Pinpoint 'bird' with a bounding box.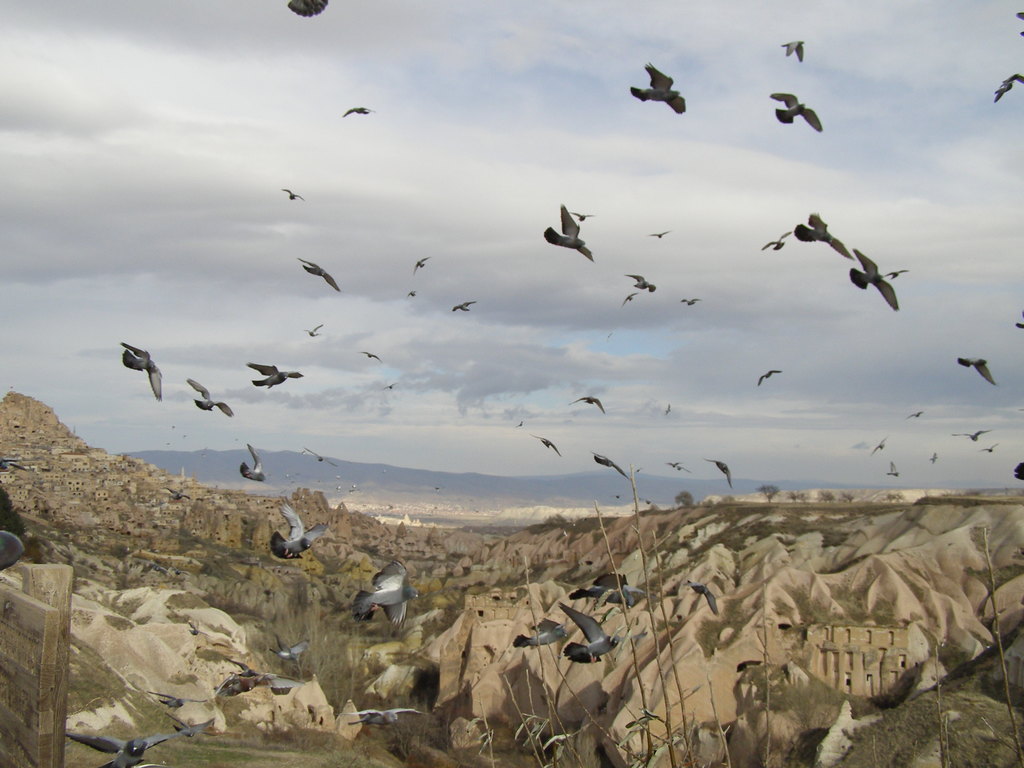
detection(620, 288, 639, 308).
